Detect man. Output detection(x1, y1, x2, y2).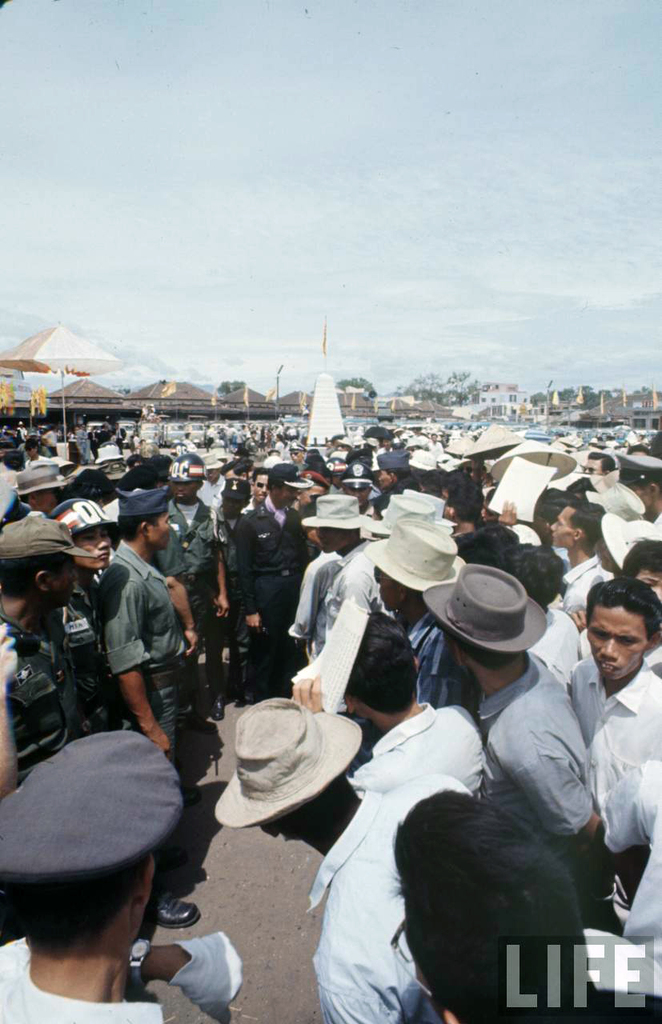
detection(546, 494, 609, 621).
